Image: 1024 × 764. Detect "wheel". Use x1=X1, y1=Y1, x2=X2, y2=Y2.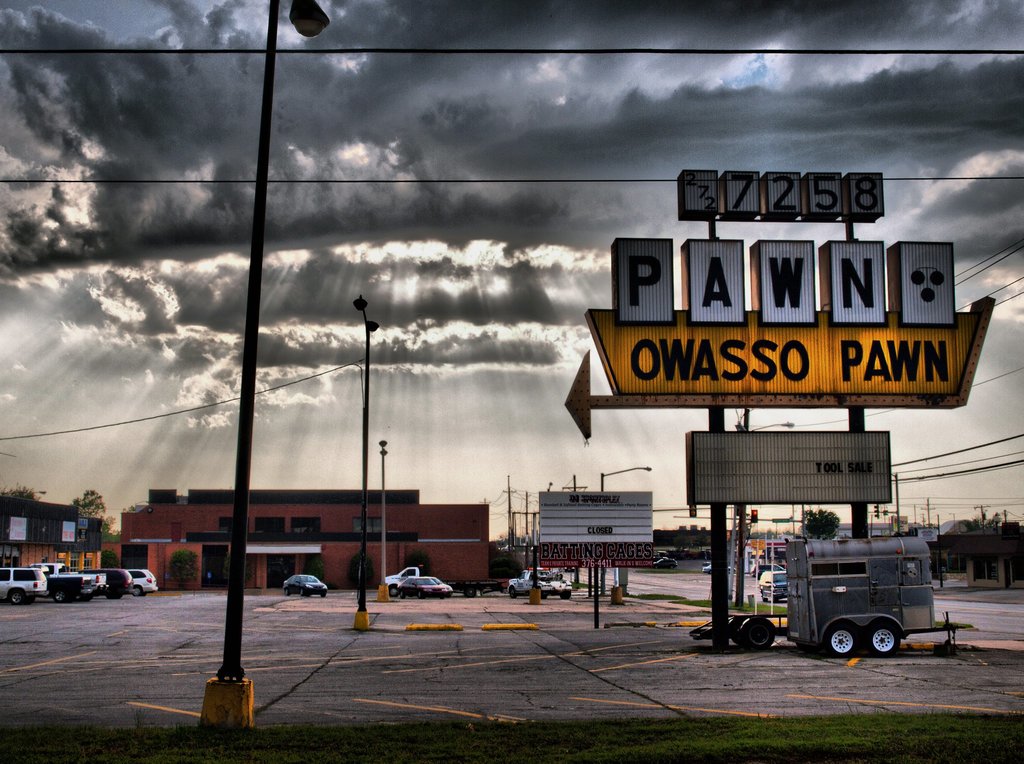
x1=863, y1=620, x2=901, y2=654.
